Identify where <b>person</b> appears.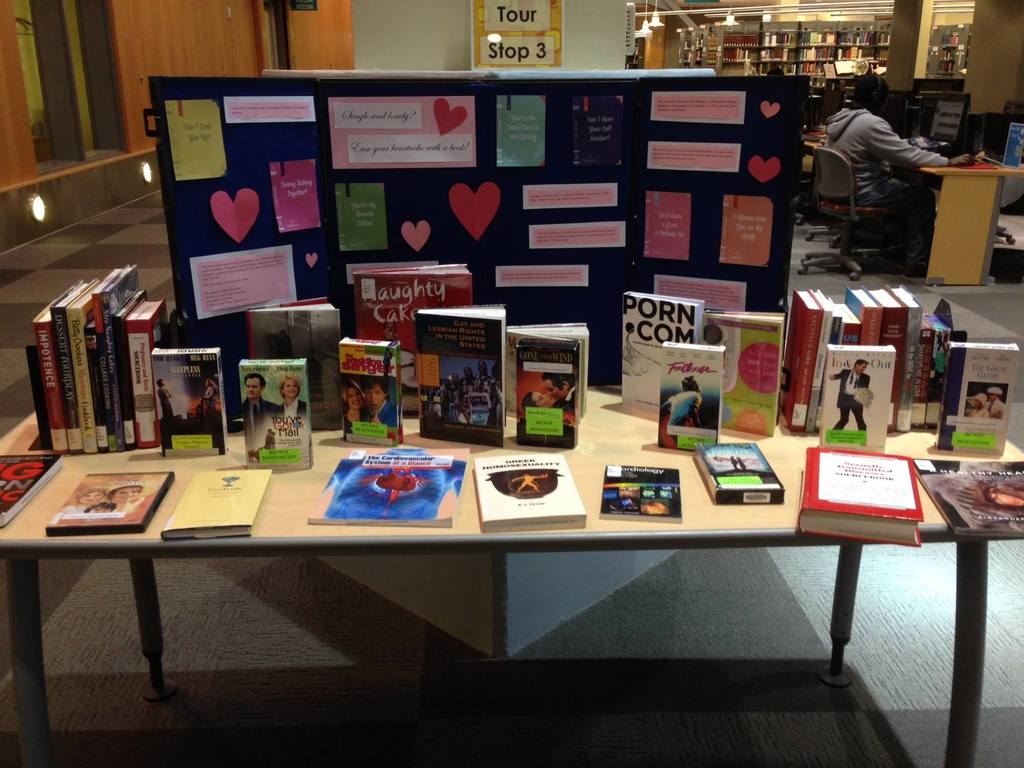
Appears at x1=342, y1=380, x2=369, y2=439.
